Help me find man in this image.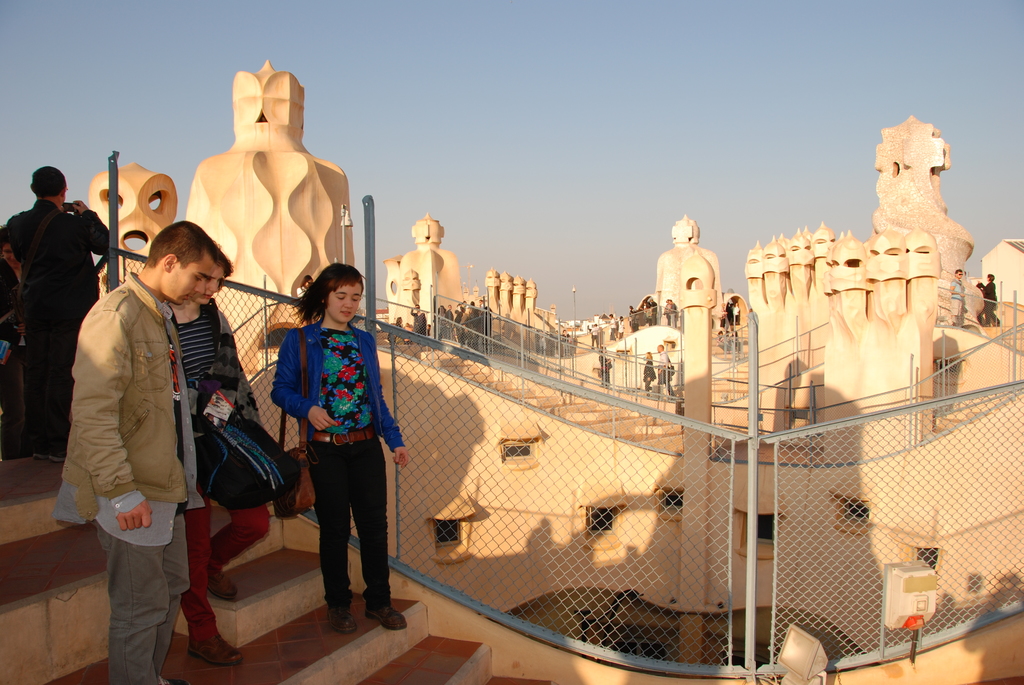
Found it: bbox=(1, 134, 106, 472).
